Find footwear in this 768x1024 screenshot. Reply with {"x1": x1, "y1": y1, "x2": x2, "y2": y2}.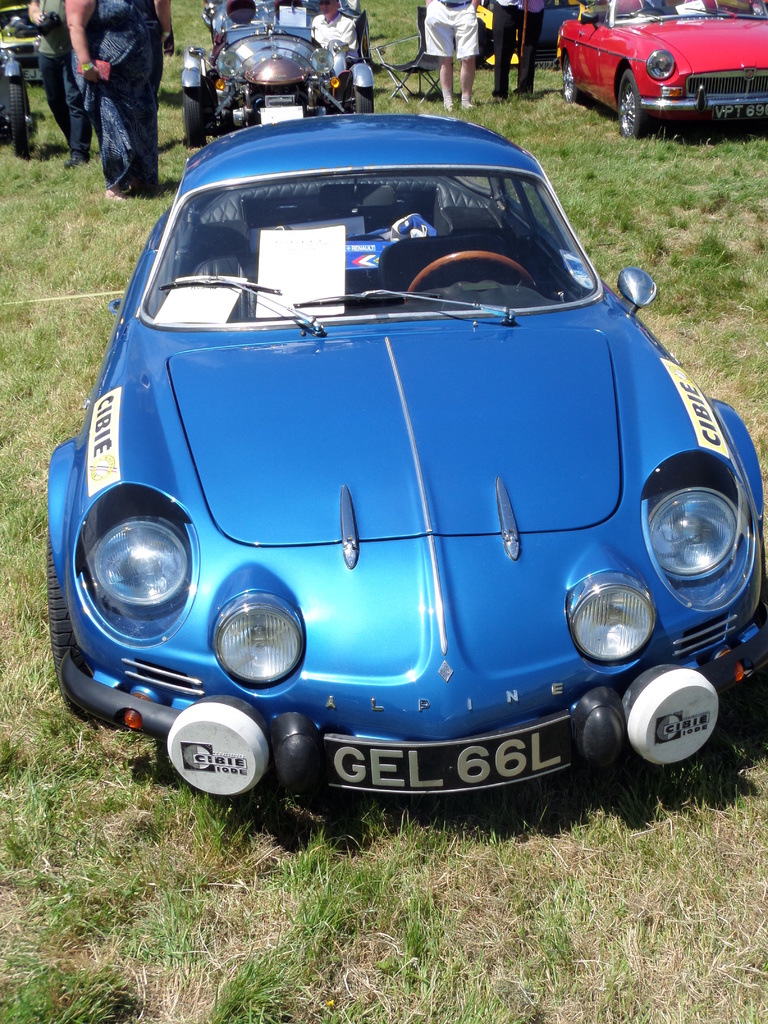
{"x1": 458, "y1": 93, "x2": 478, "y2": 111}.
